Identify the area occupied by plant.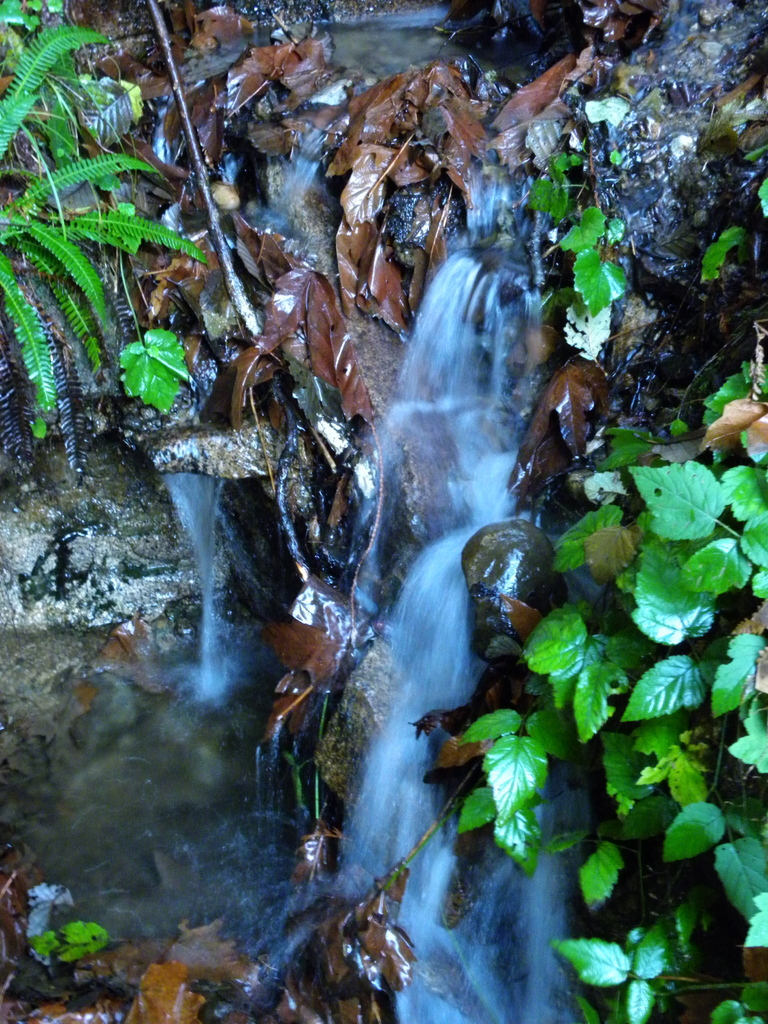
Area: bbox=[527, 147, 747, 361].
